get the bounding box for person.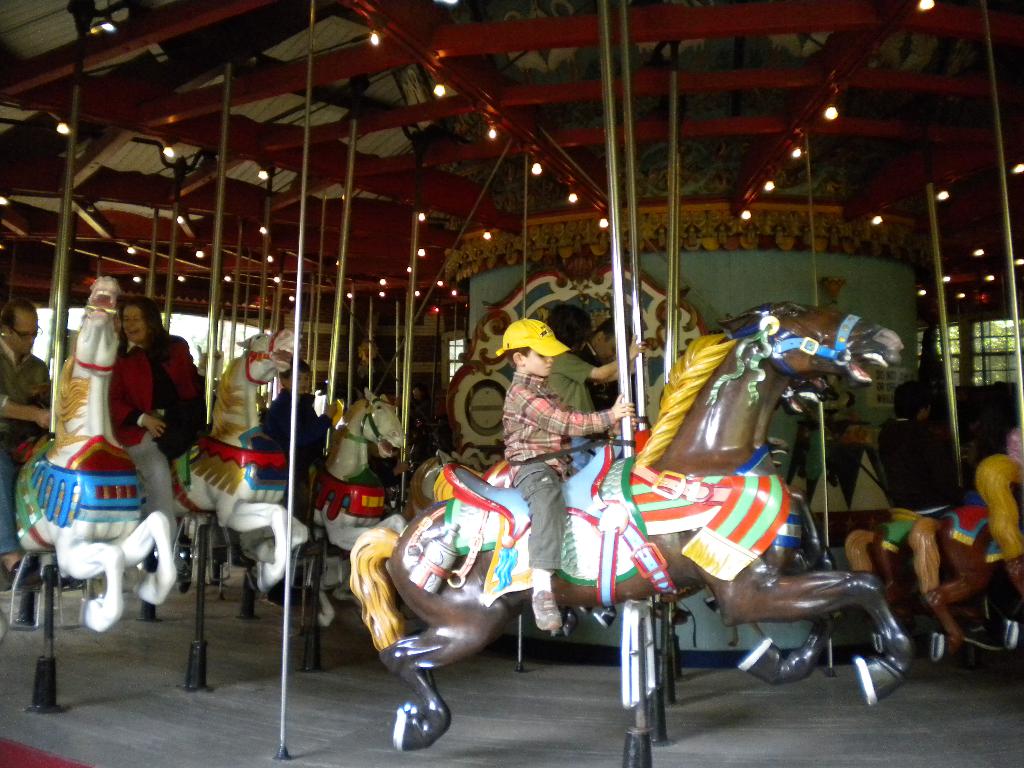
<box>531,304,593,467</box>.
